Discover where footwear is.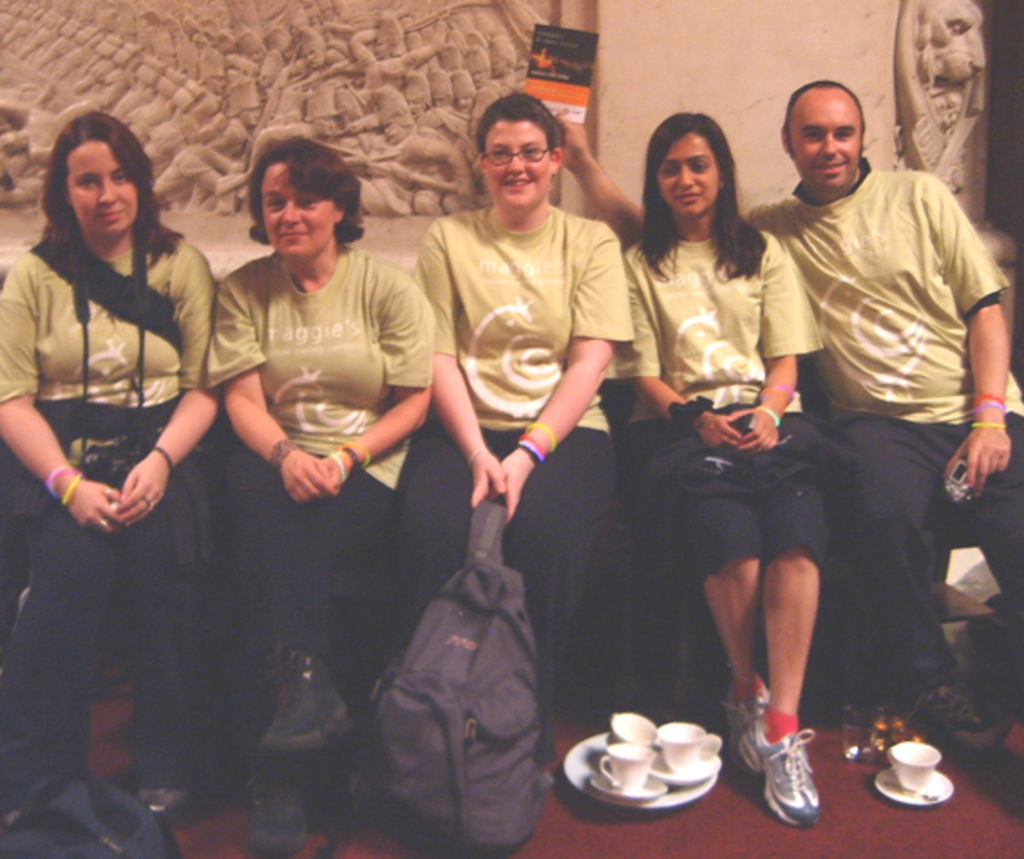
Discovered at box(905, 664, 1006, 747).
